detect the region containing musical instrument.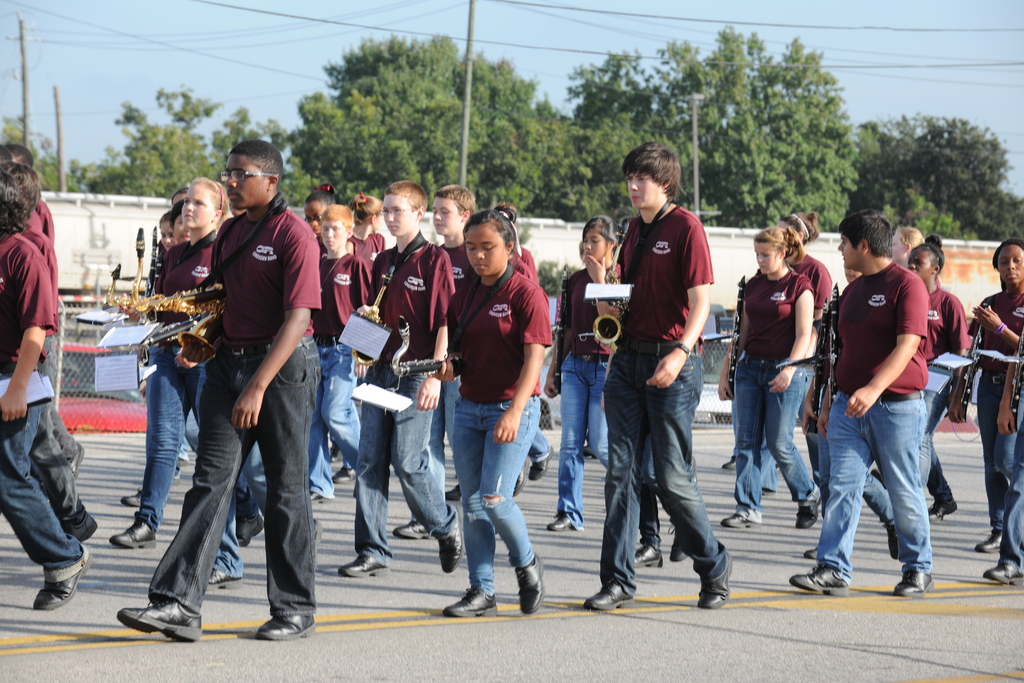
select_region(950, 300, 989, 417).
